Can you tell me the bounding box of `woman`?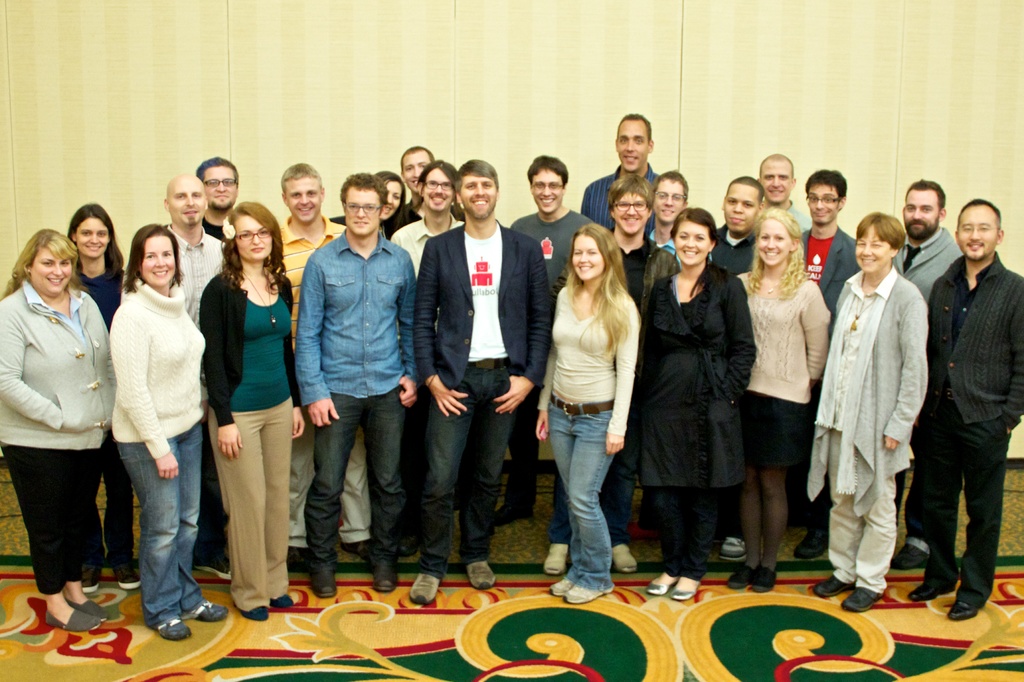
326, 170, 411, 237.
